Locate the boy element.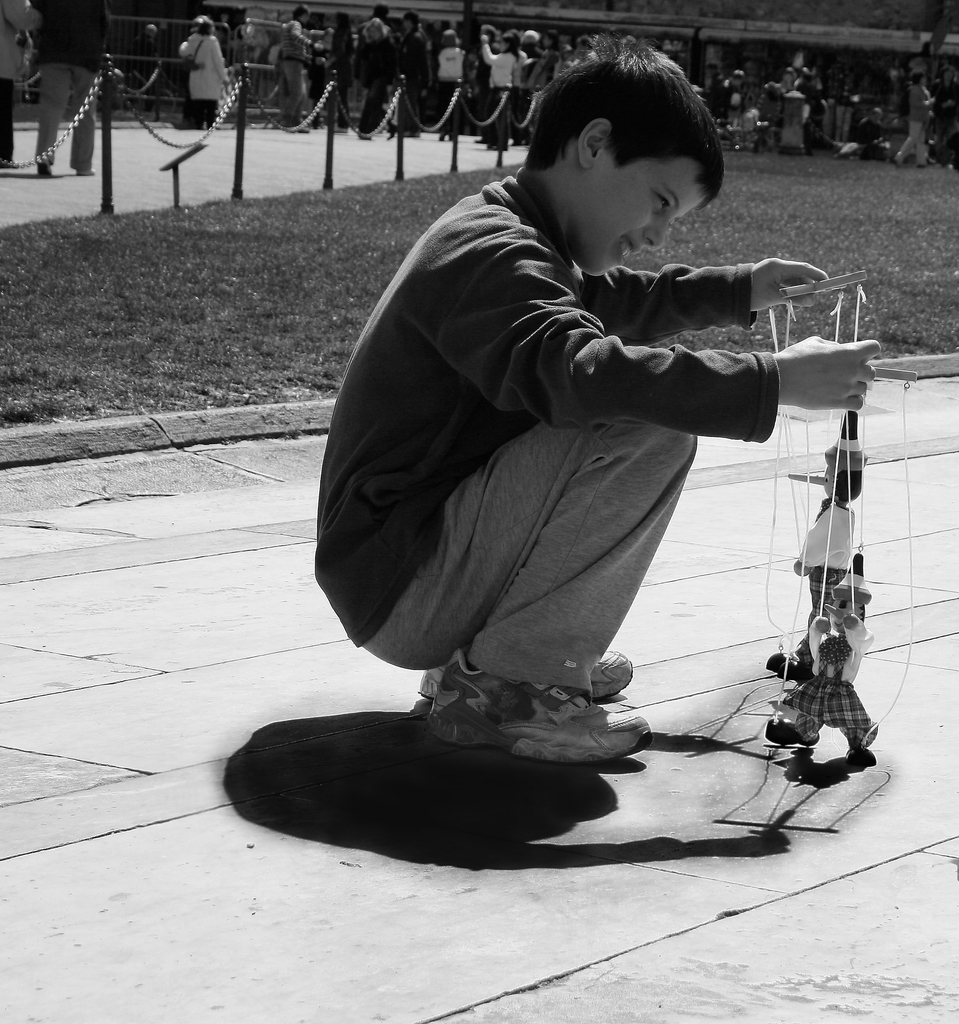
Element bbox: <box>316,39,883,762</box>.
